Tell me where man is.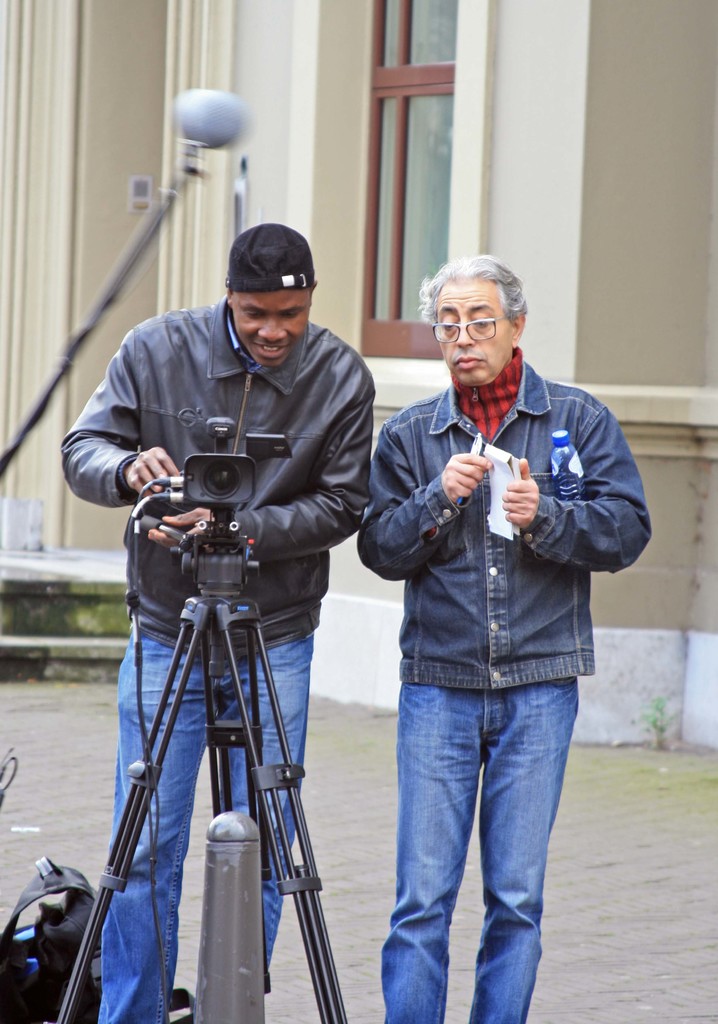
man is at [322, 246, 639, 1000].
